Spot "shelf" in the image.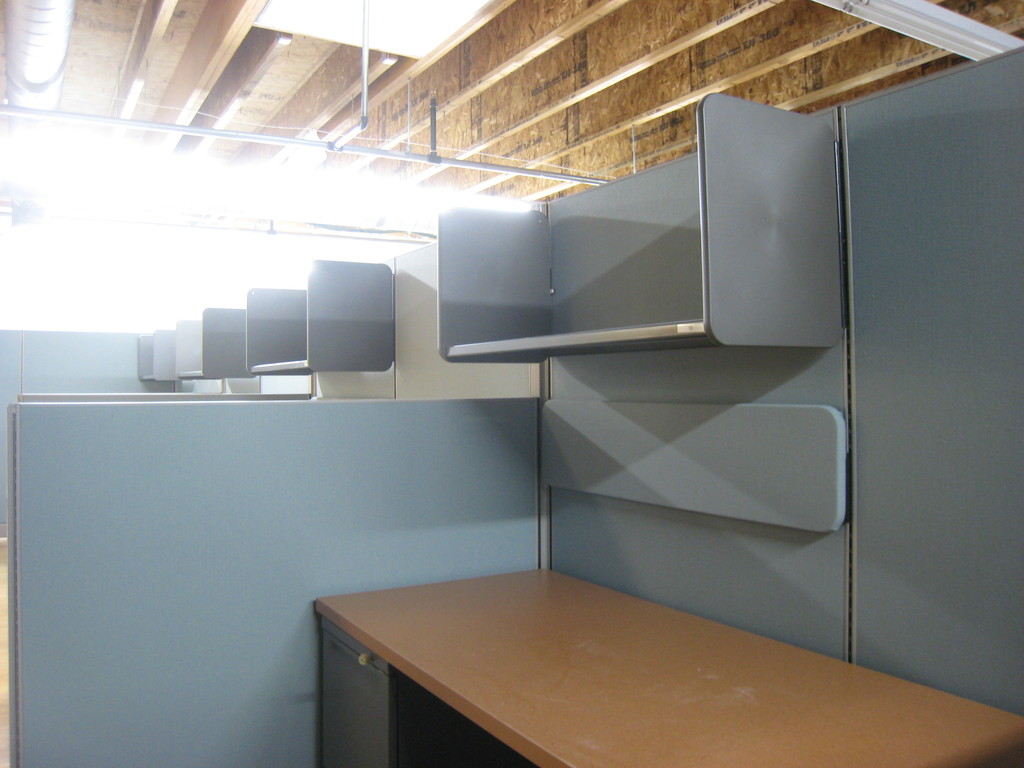
"shelf" found at pyautogui.locateOnScreen(135, 327, 184, 387).
